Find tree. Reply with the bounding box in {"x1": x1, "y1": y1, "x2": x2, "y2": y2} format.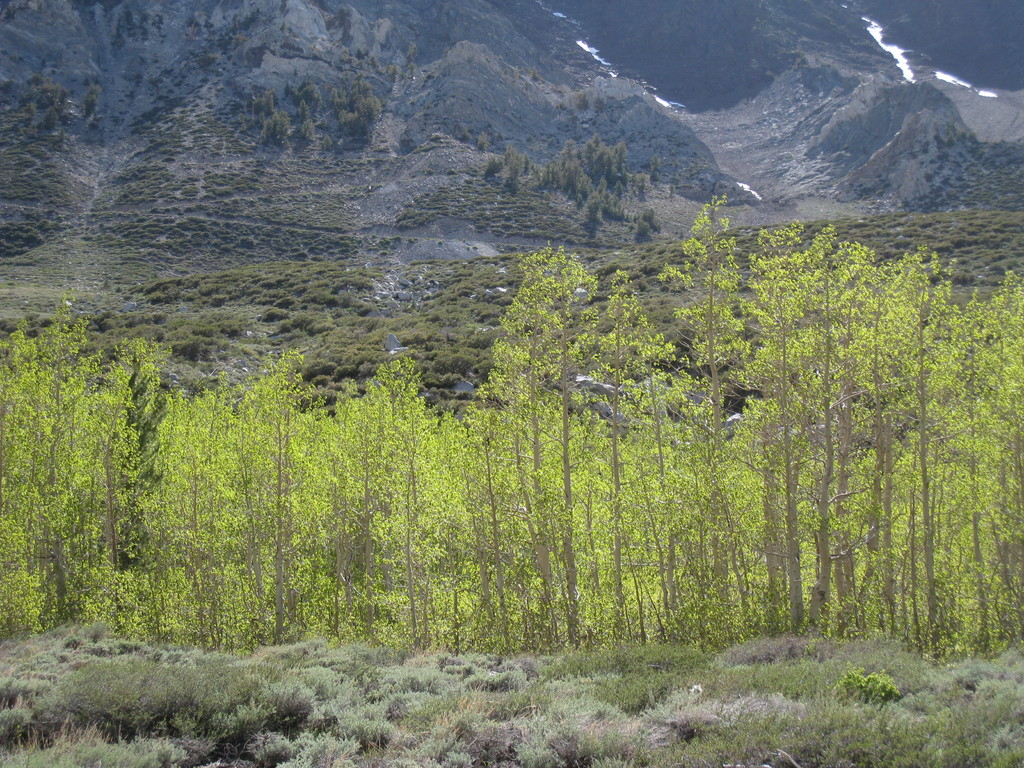
{"x1": 460, "y1": 134, "x2": 470, "y2": 147}.
